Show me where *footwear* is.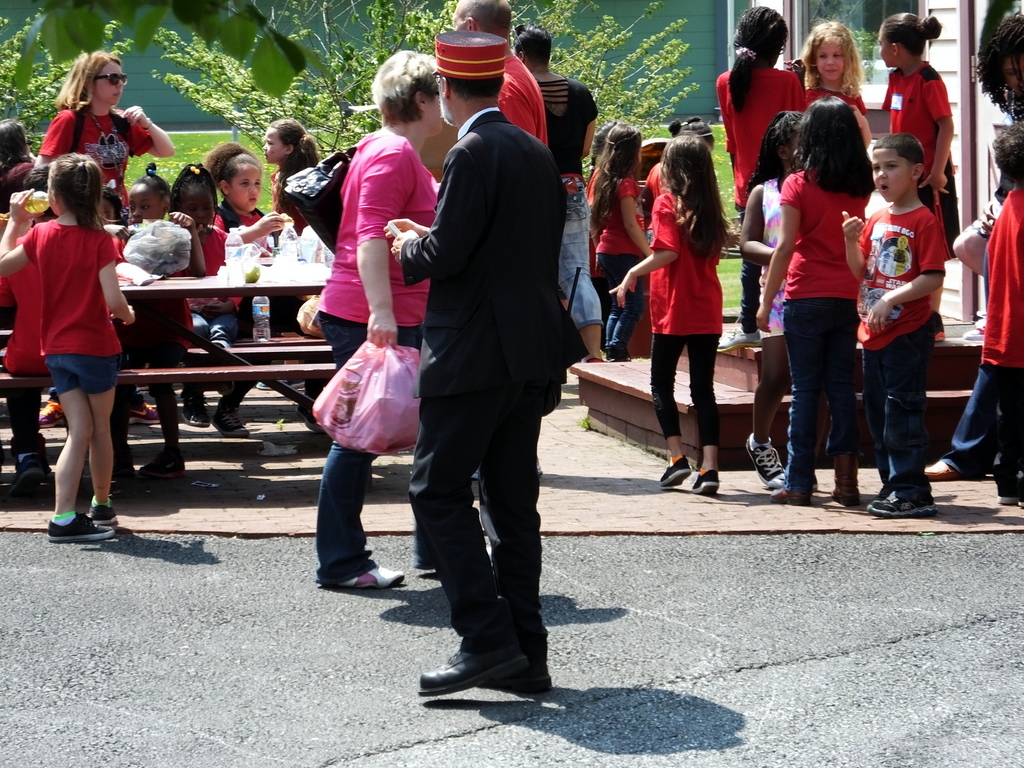
*footwear* is at locate(915, 454, 971, 485).
